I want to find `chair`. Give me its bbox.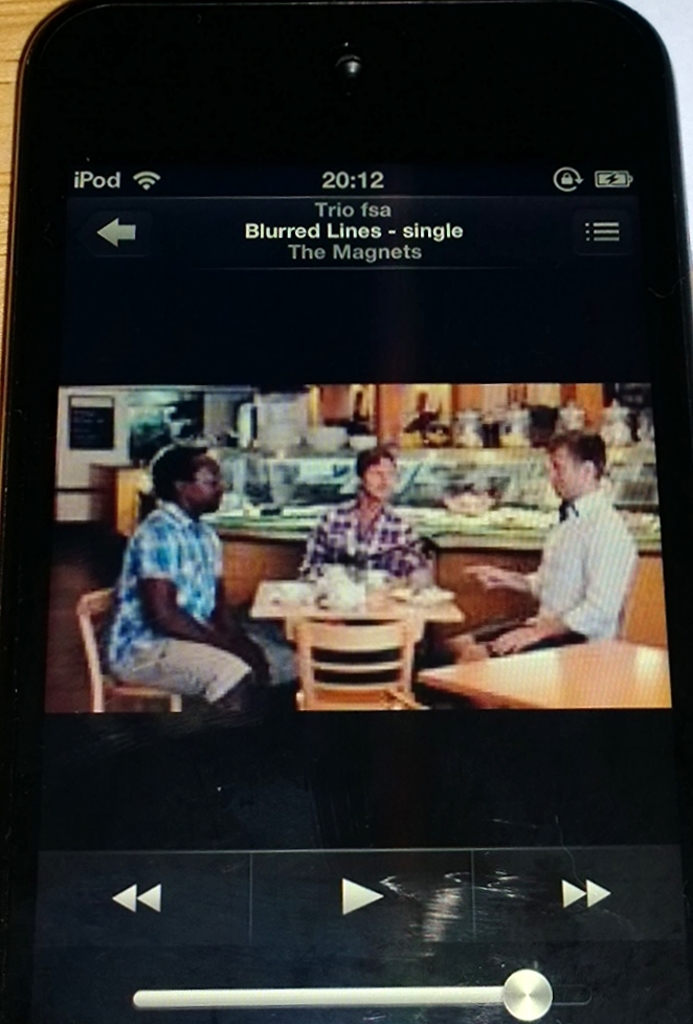
<box>498,561,643,705</box>.
